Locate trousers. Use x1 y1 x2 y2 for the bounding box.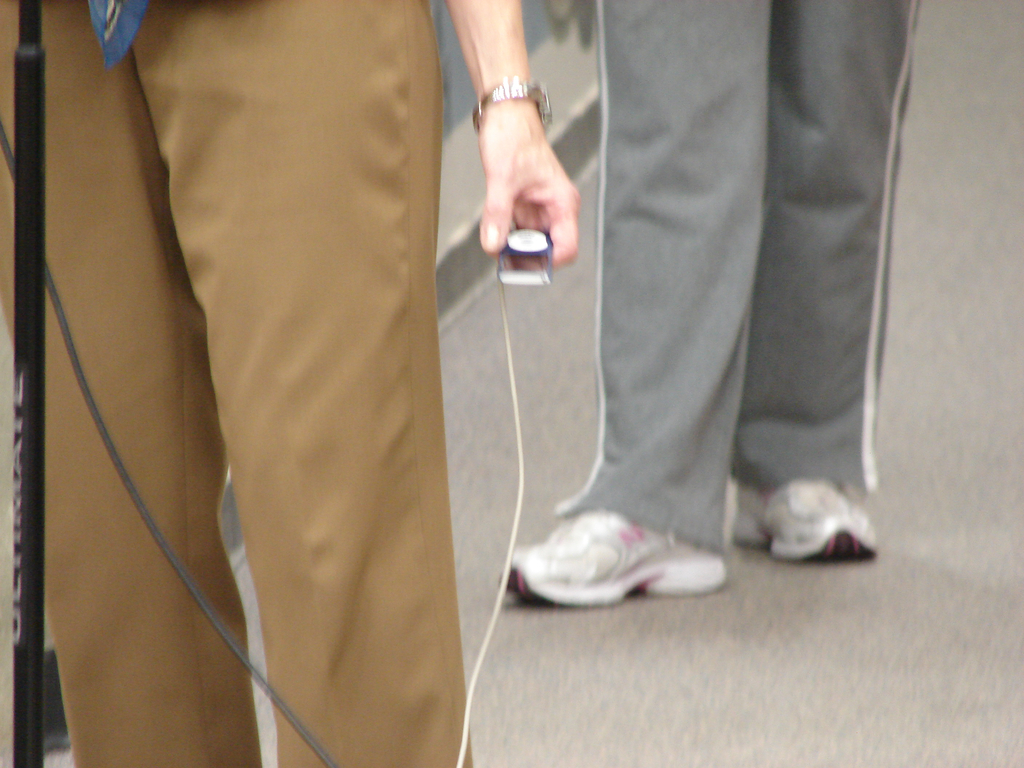
0 0 476 767.
